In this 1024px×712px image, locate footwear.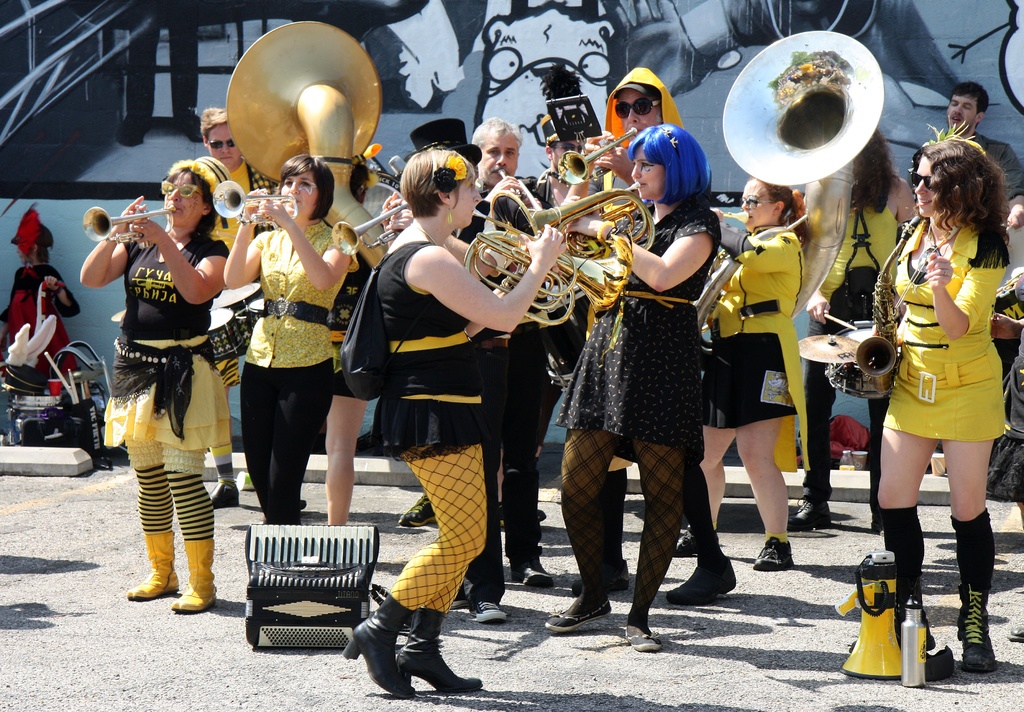
Bounding box: (left=207, top=462, right=244, bottom=511).
